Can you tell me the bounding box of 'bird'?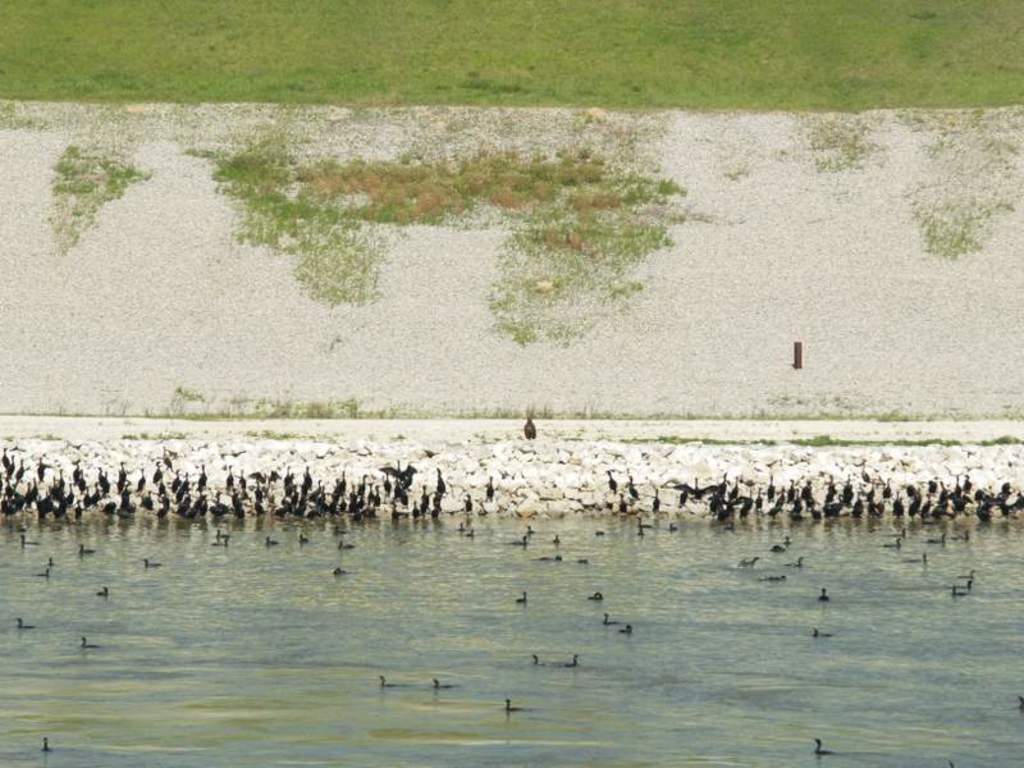
{"x1": 36, "y1": 567, "x2": 49, "y2": 580}.
